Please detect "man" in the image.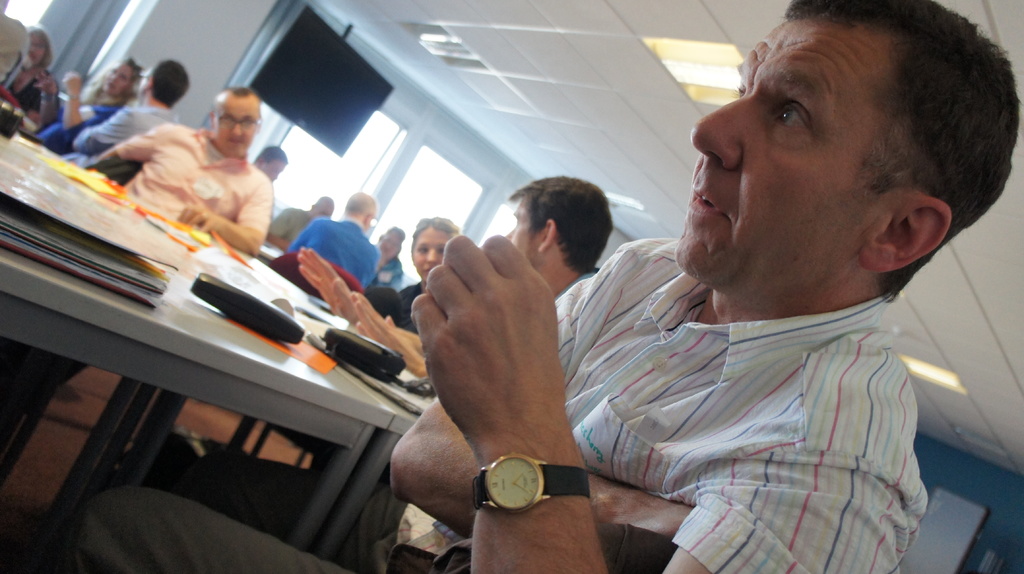
{"left": 507, "top": 180, "right": 604, "bottom": 298}.
